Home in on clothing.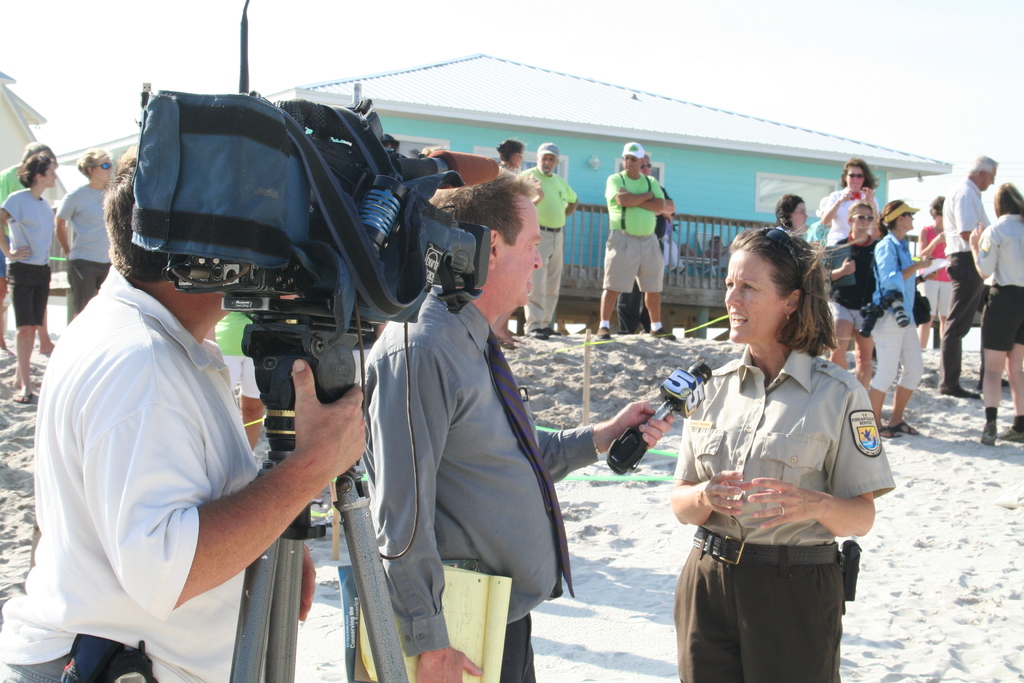
Homed in at bbox(675, 341, 895, 682).
